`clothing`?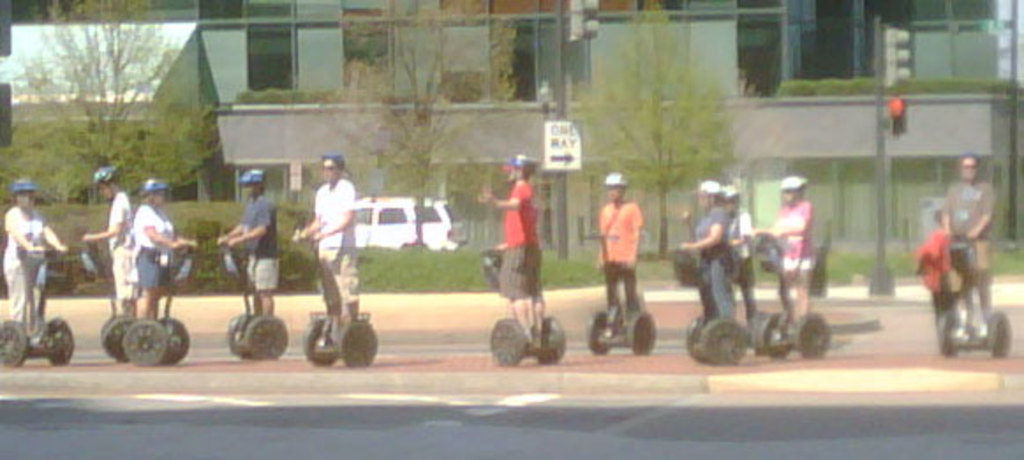
(730,208,751,315)
